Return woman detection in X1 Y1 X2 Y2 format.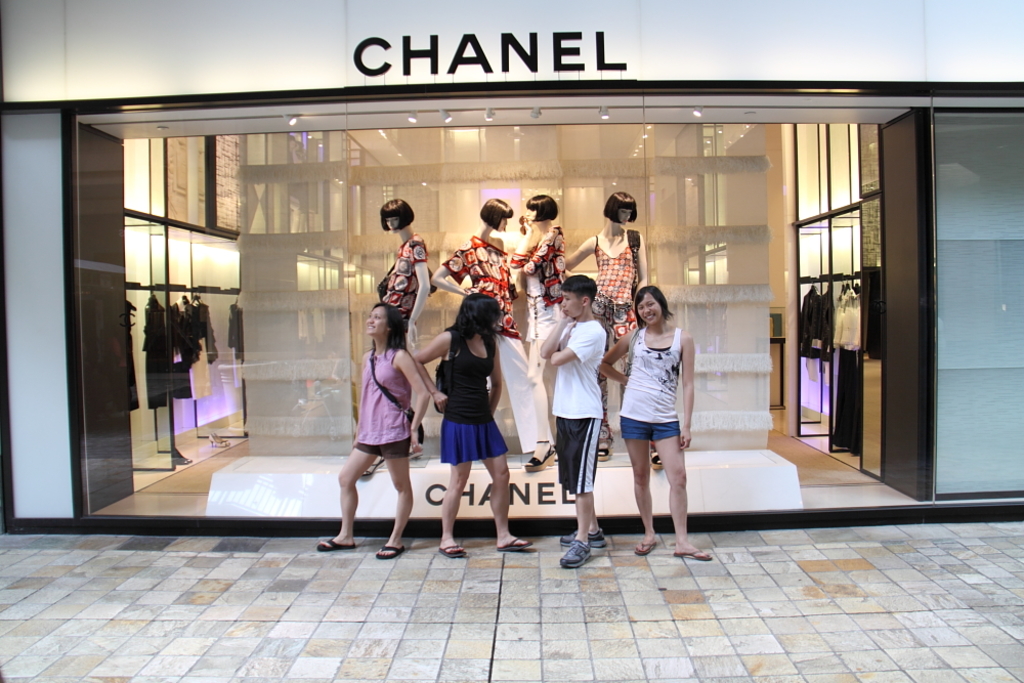
411 292 531 558.
